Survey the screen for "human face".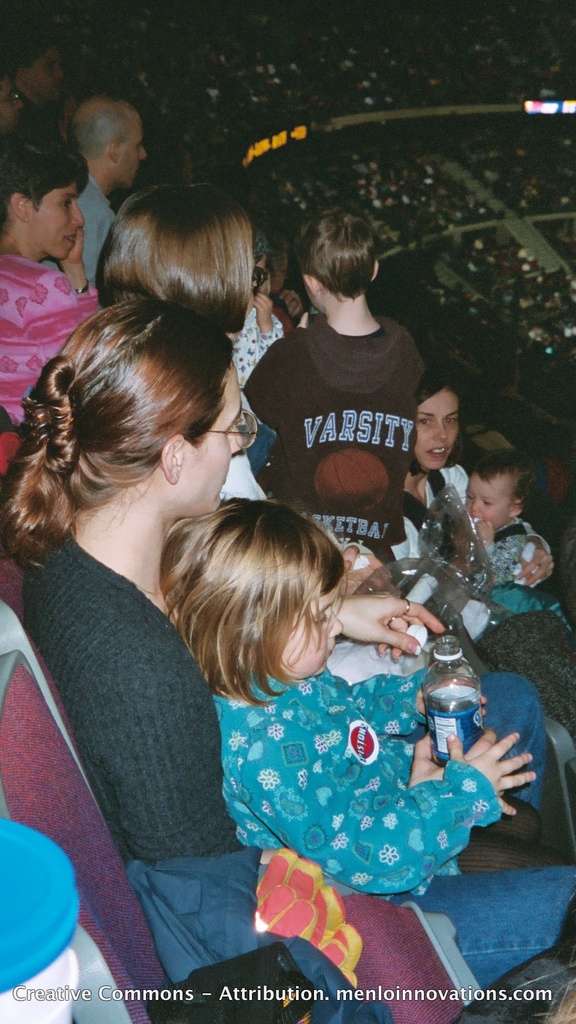
Survey found: BBox(279, 582, 344, 679).
